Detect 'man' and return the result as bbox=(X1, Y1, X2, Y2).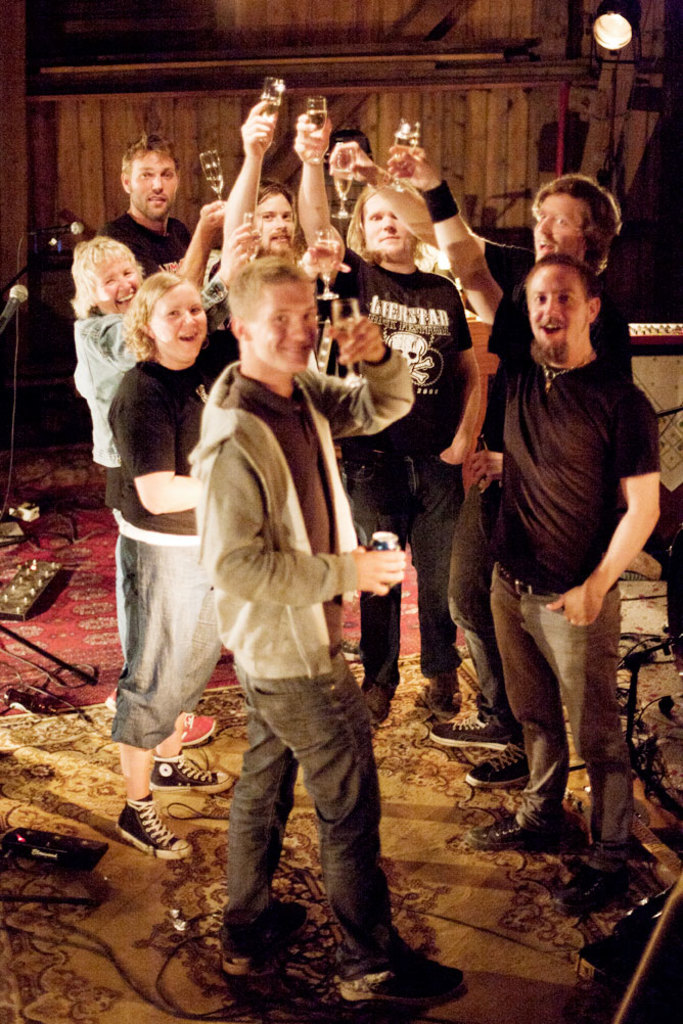
bbox=(168, 363, 421, 981).
